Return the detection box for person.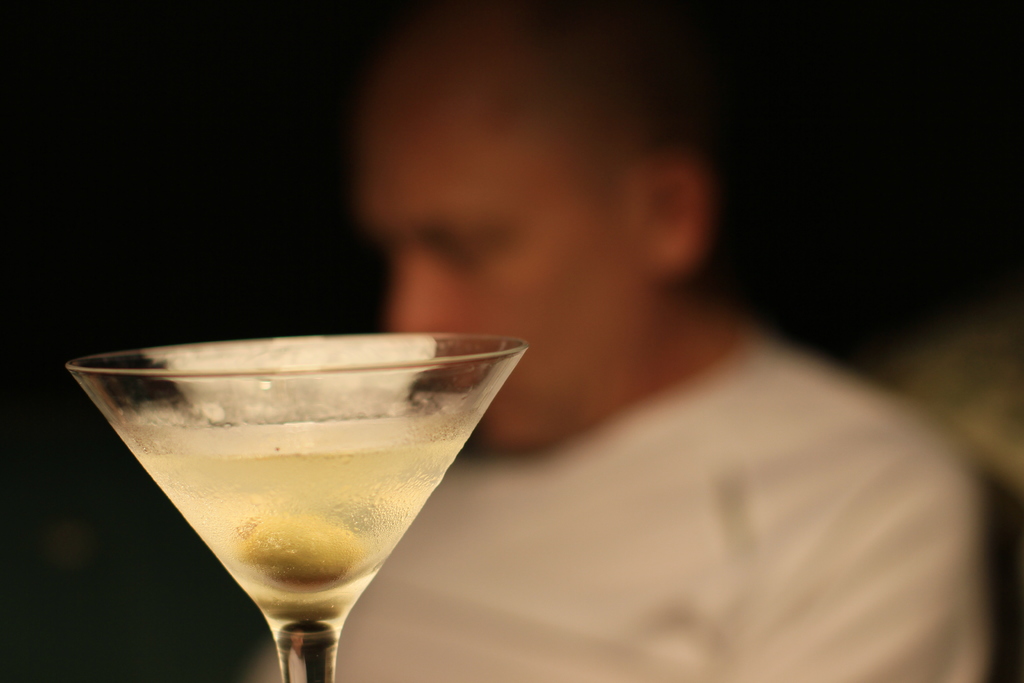
{"left": 154, "top": 0, "right": 1012, "bottom": 682}.
